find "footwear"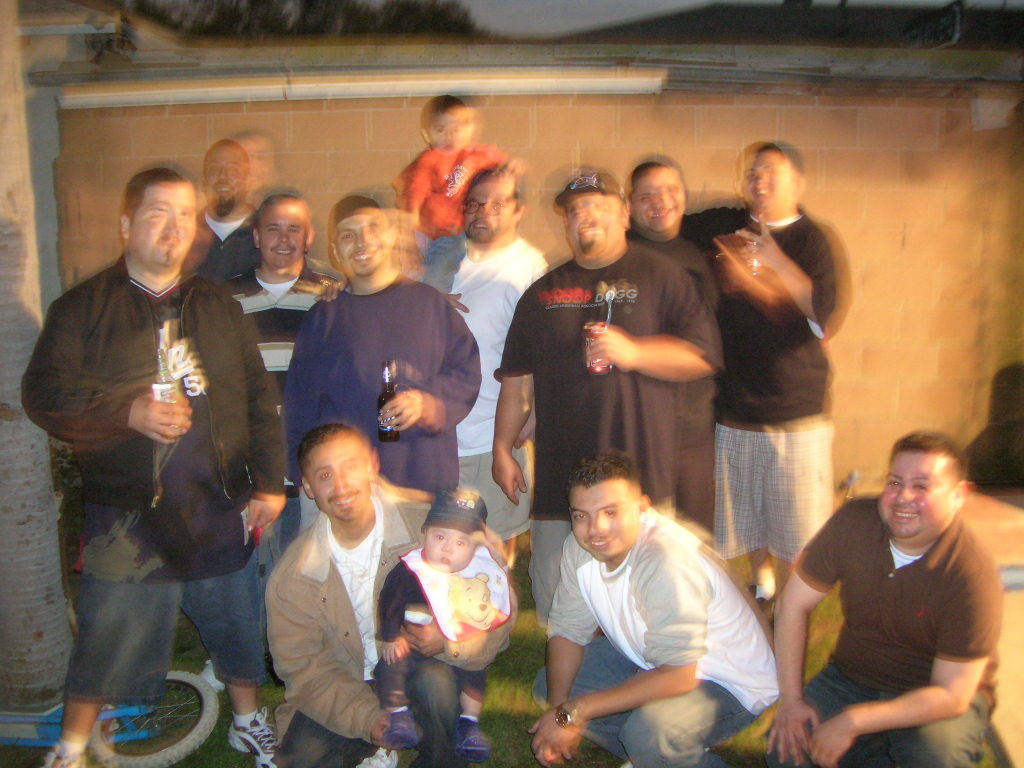
BBox(195, 657, 232, 708)
